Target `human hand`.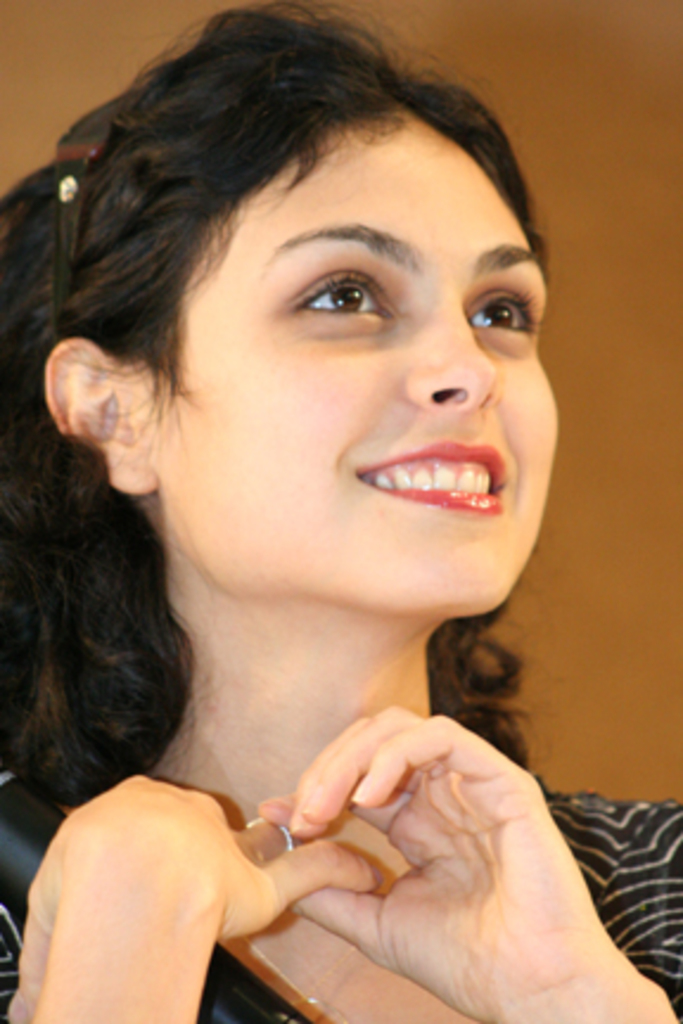
Target region: <box>5,770,382,1022</box>.
